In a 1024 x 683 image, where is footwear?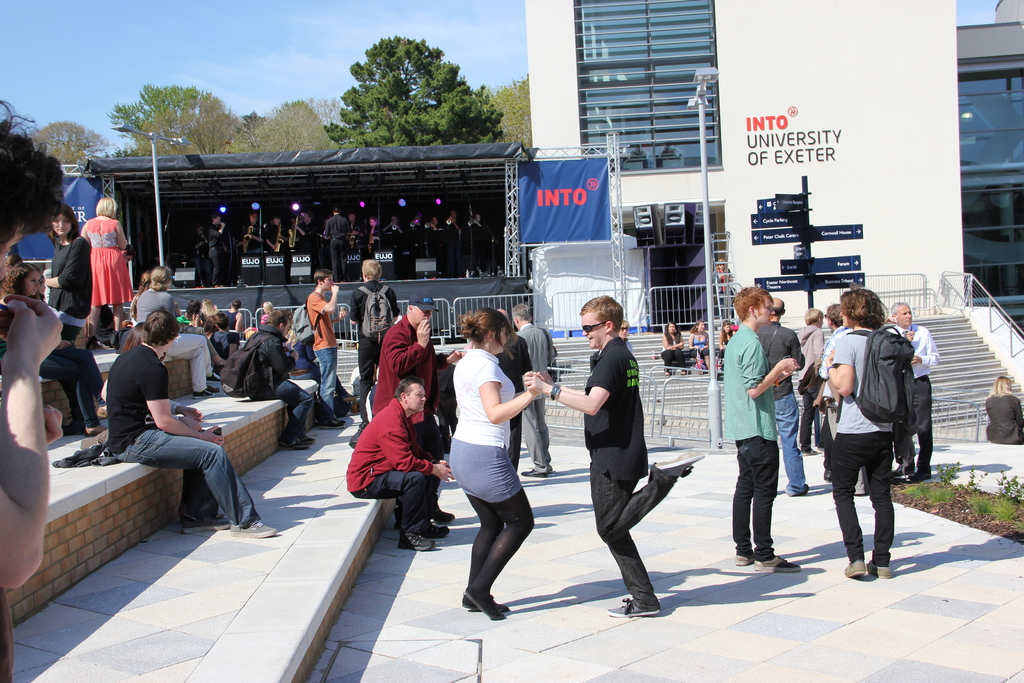
298, 434, 317, 445.
